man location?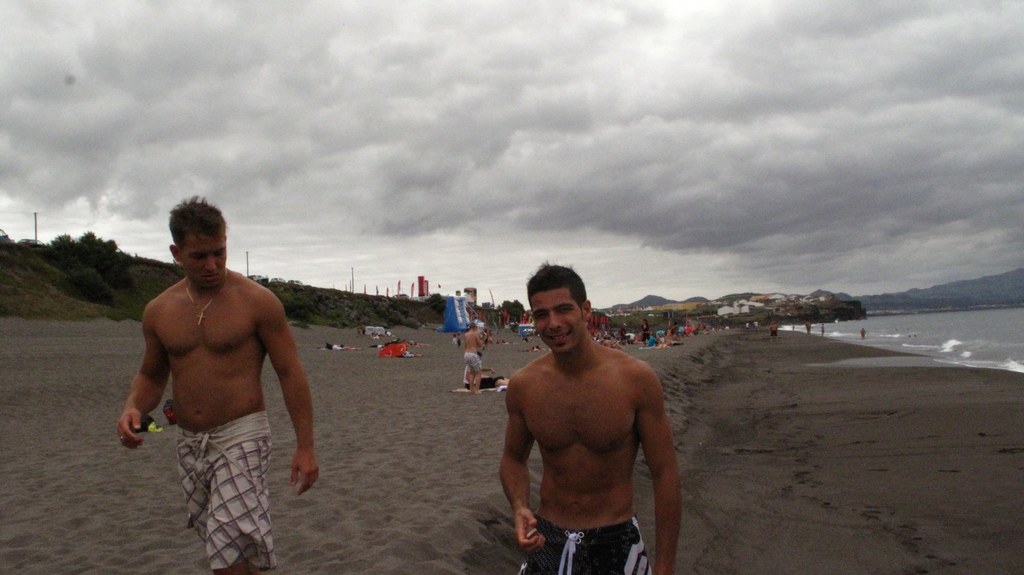
455,320,488,400
